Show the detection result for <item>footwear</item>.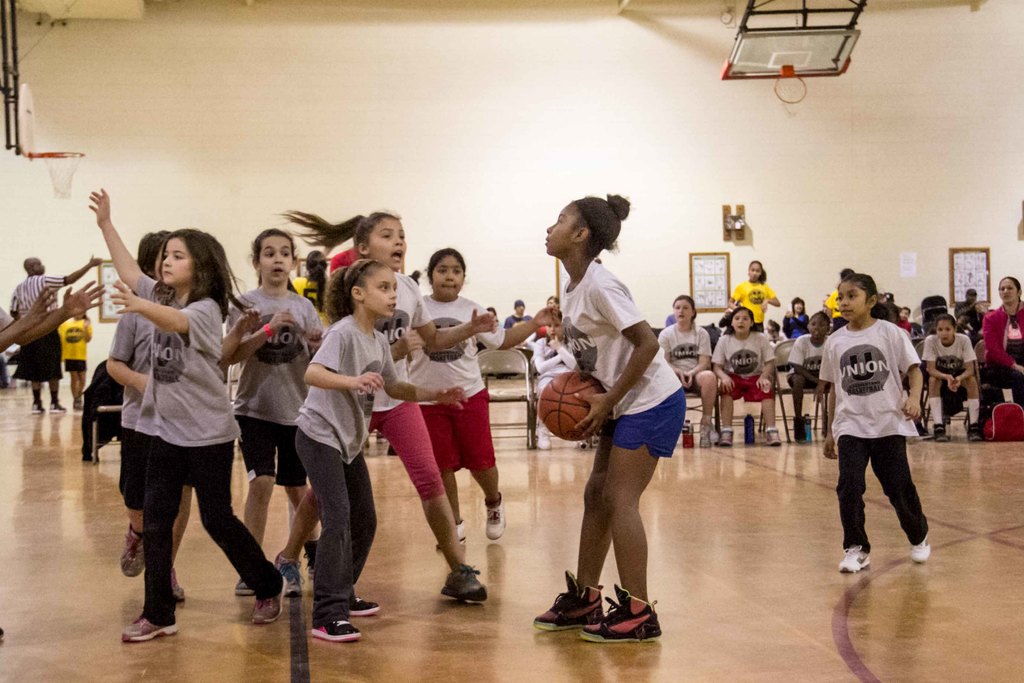
l=121, t=522, r=147, b=576.
